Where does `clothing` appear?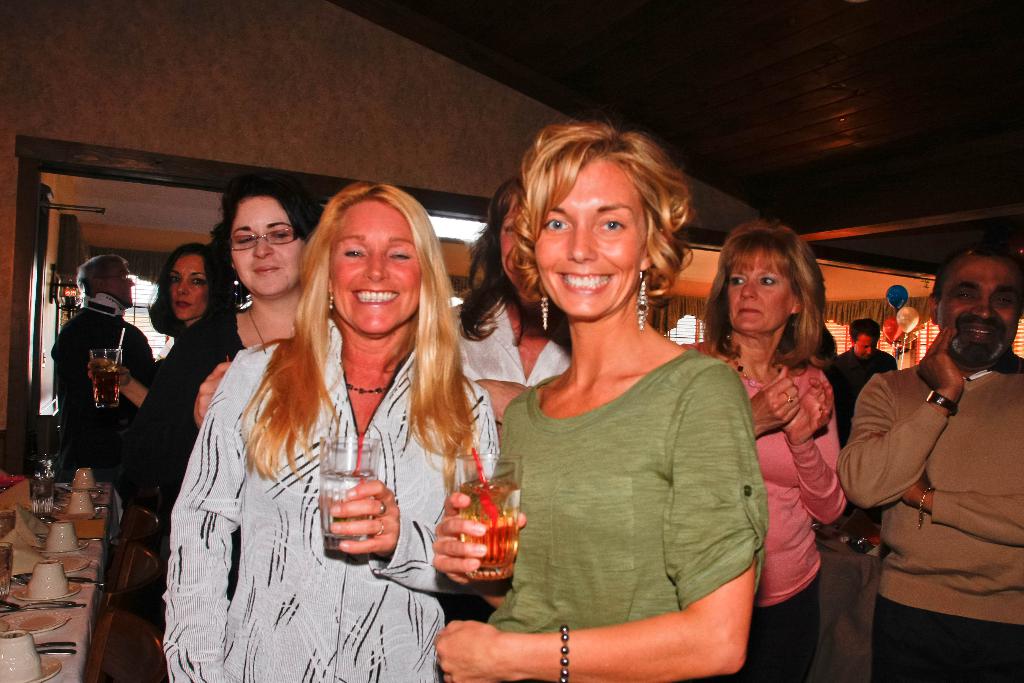
Appears at 499:269:760:671.
